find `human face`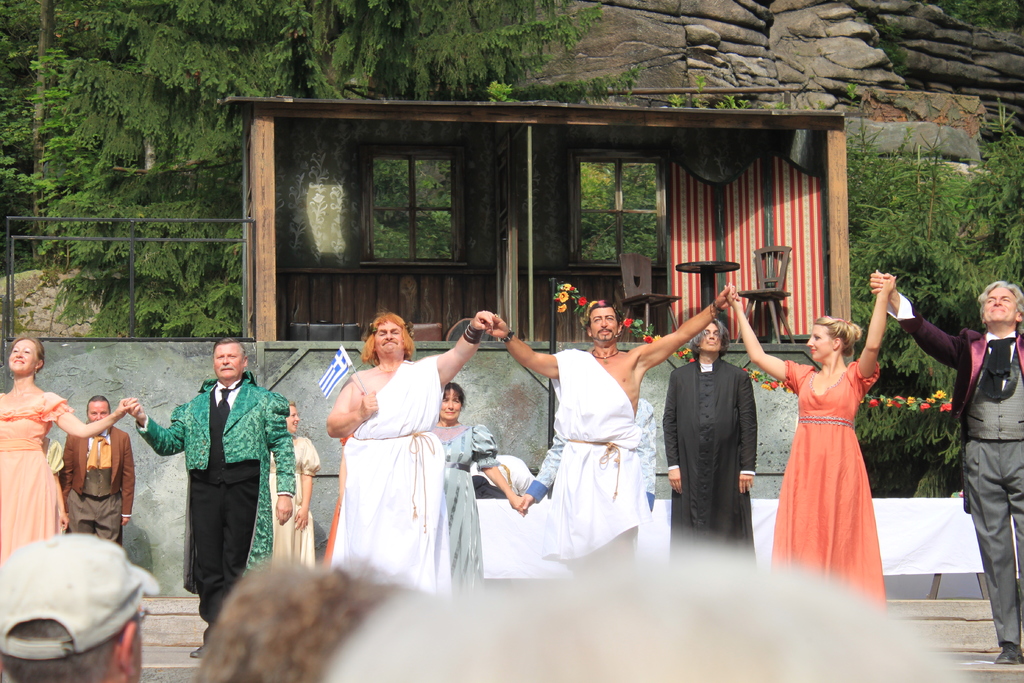
[left=984, top=285, right=1018, bottom=325]
